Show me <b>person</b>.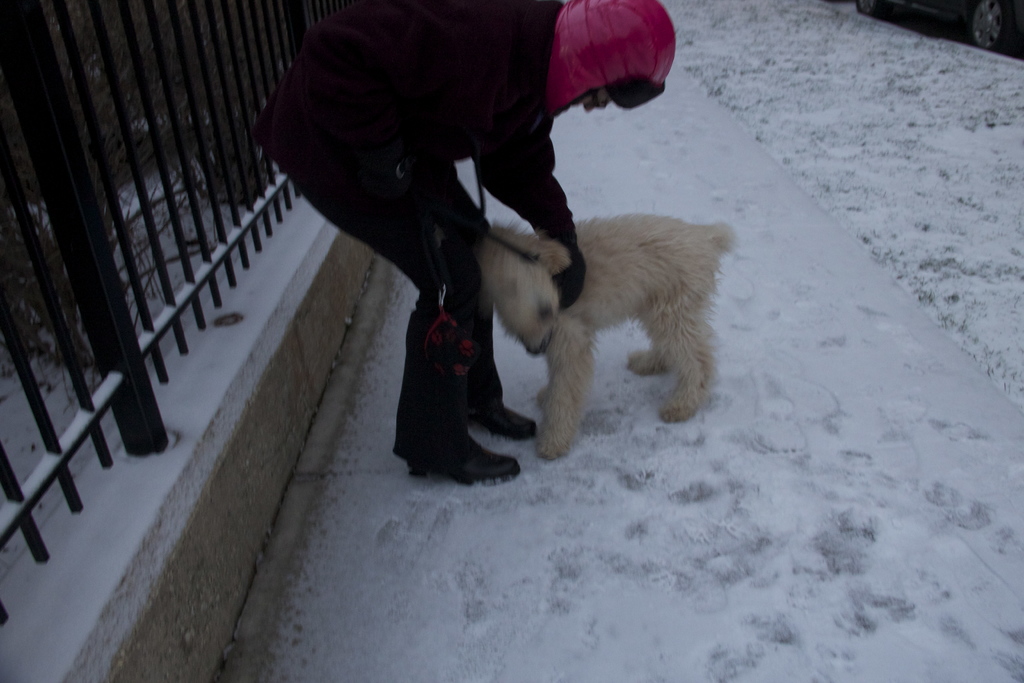
<b>person</b> is here: 255, 0, 675, 485.
